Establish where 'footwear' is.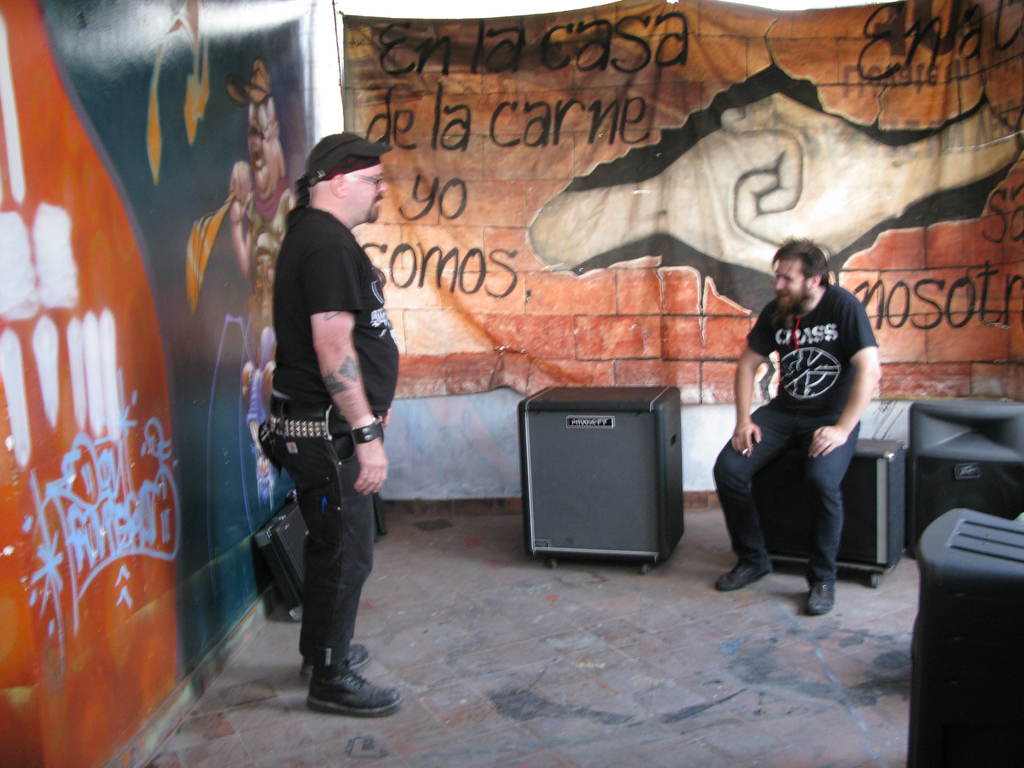
Established at 715/564/769/593.
